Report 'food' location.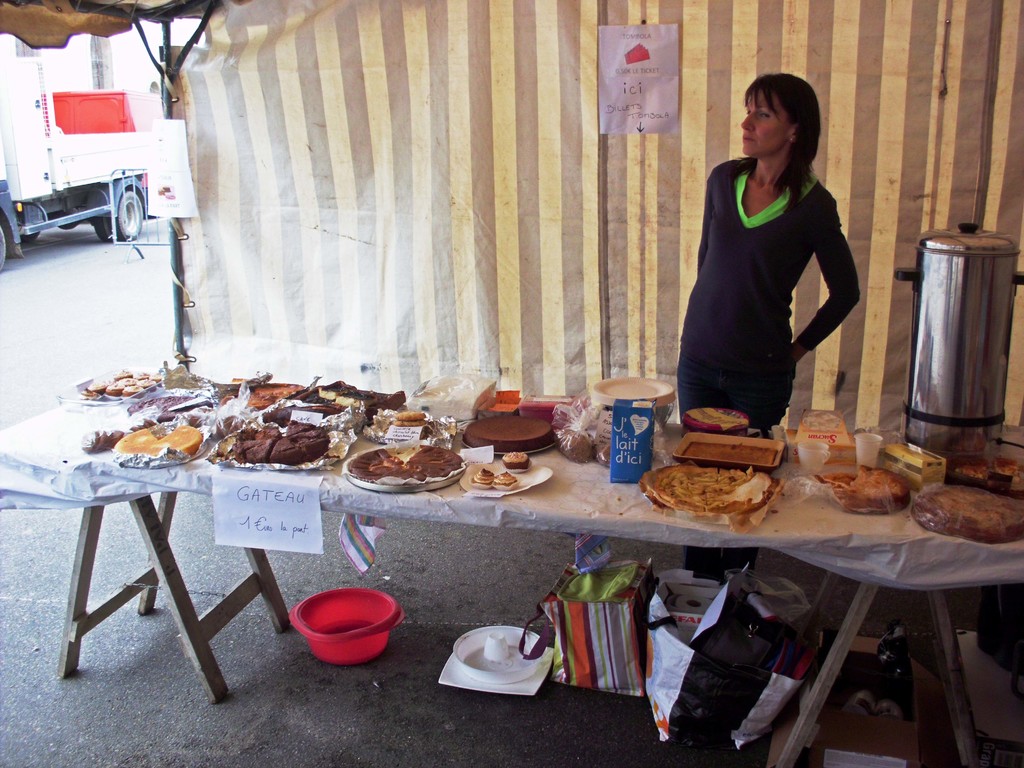
Report: bbox(353, 444, 463, 485).
